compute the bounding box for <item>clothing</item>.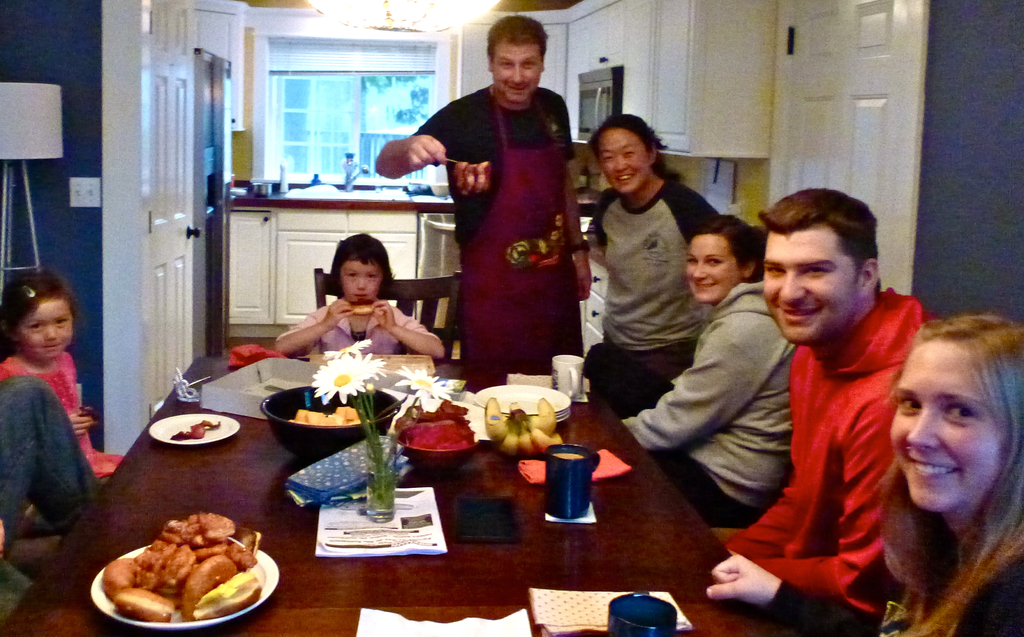
box=[716, 290, 927, 617].
